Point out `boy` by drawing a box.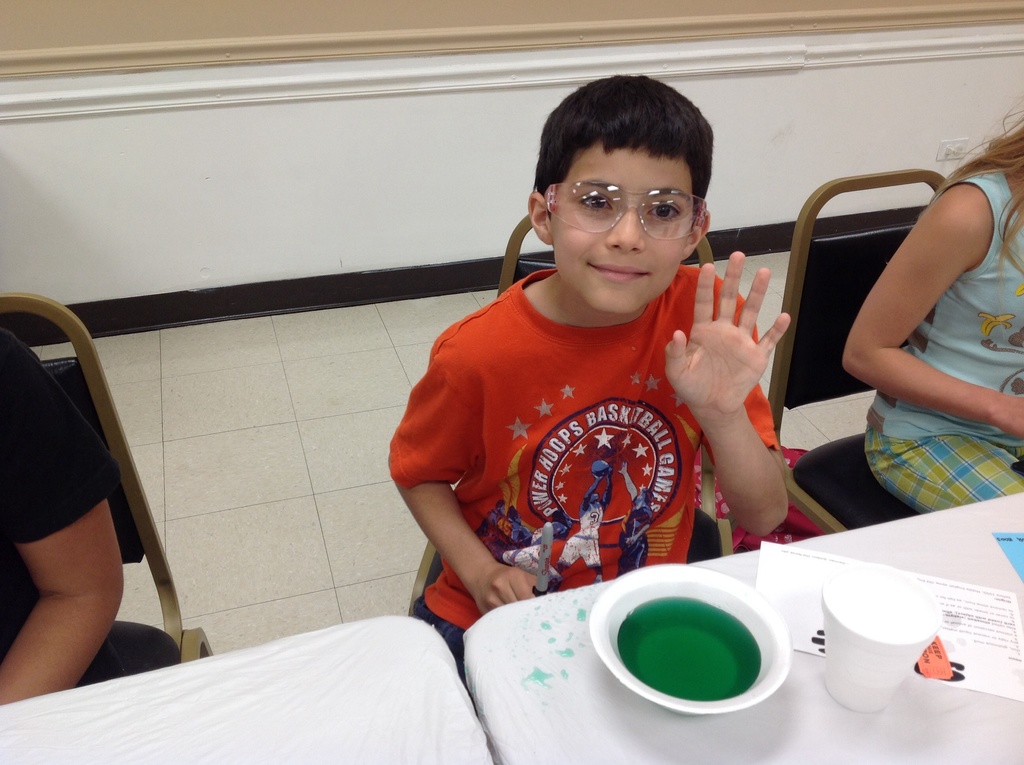
(x1=387, y1=72, x2=799, y2=684).
